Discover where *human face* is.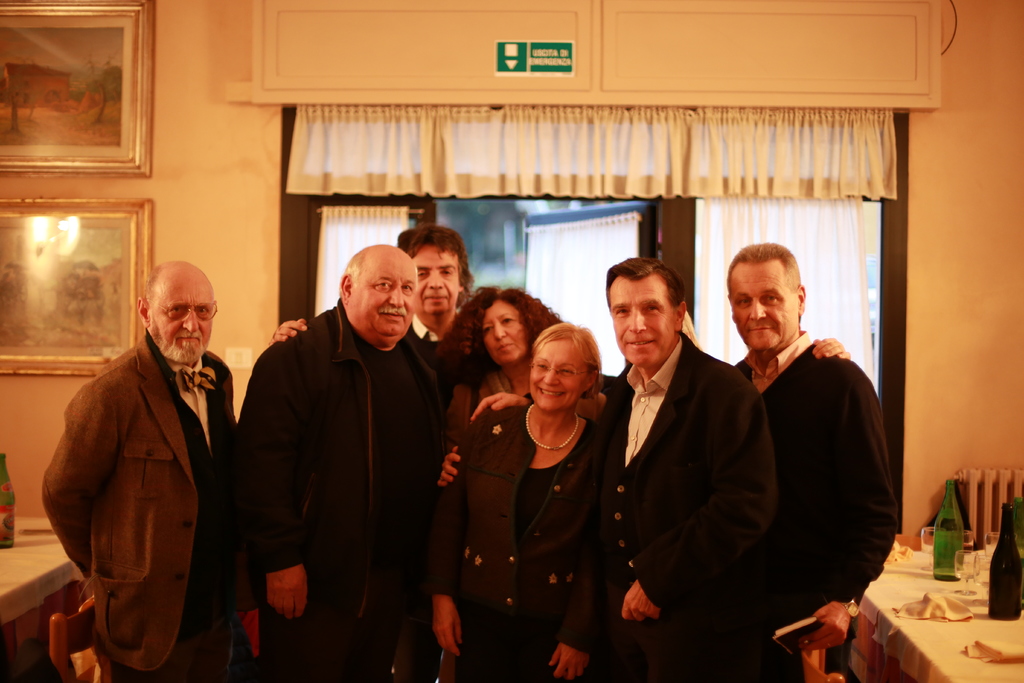
Discovered at 150 268 215 365.
